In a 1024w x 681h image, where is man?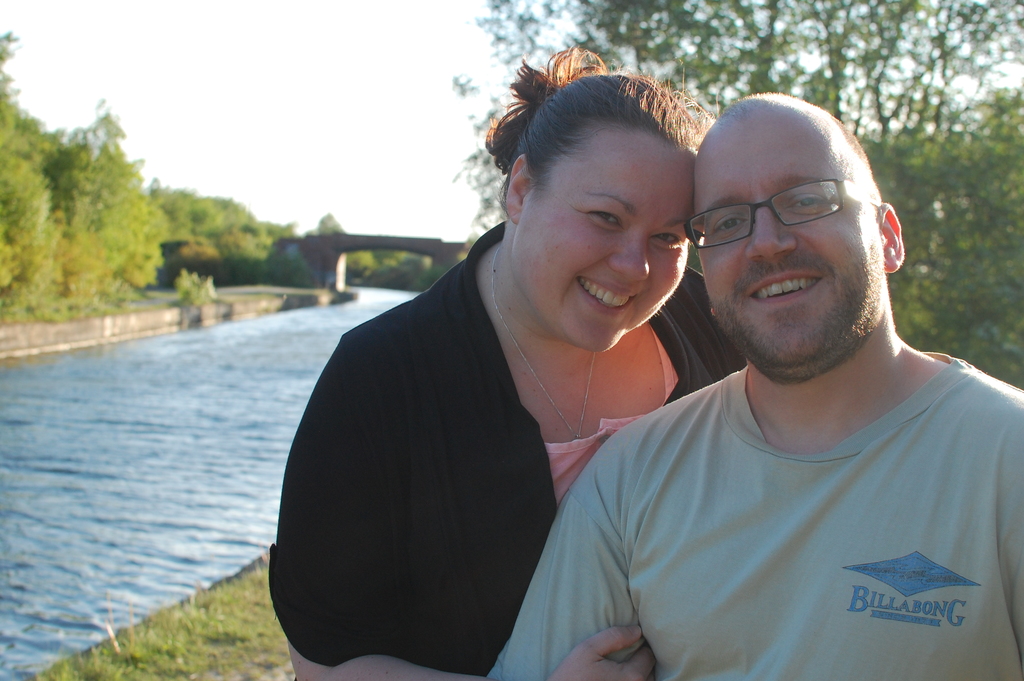
445/86/994/671.
